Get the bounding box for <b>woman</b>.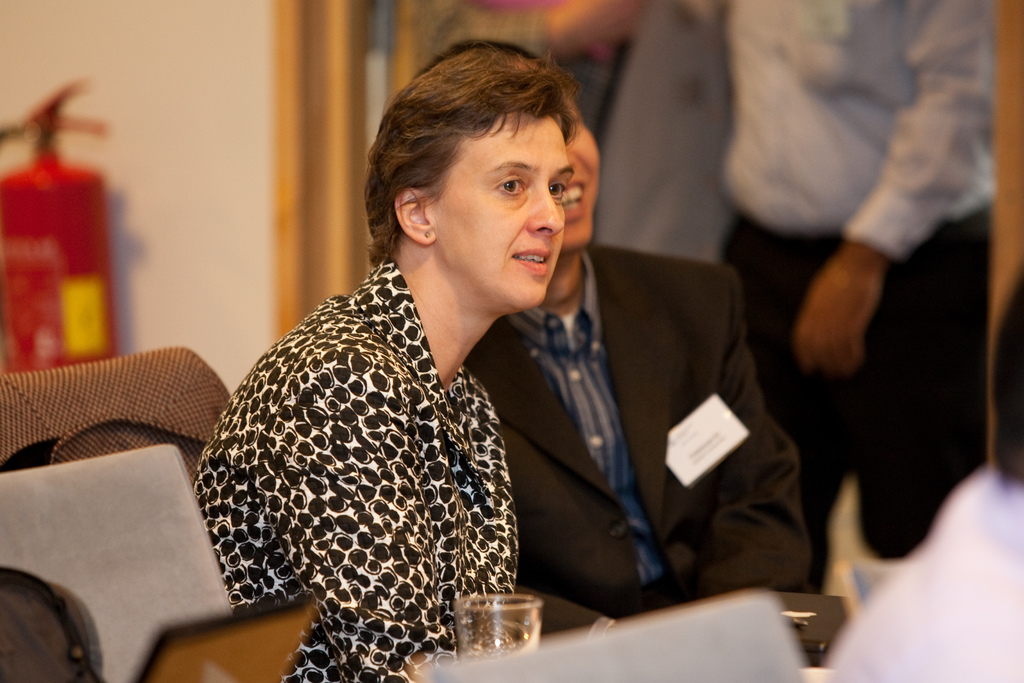
<box>193,47,575,682</box>.
